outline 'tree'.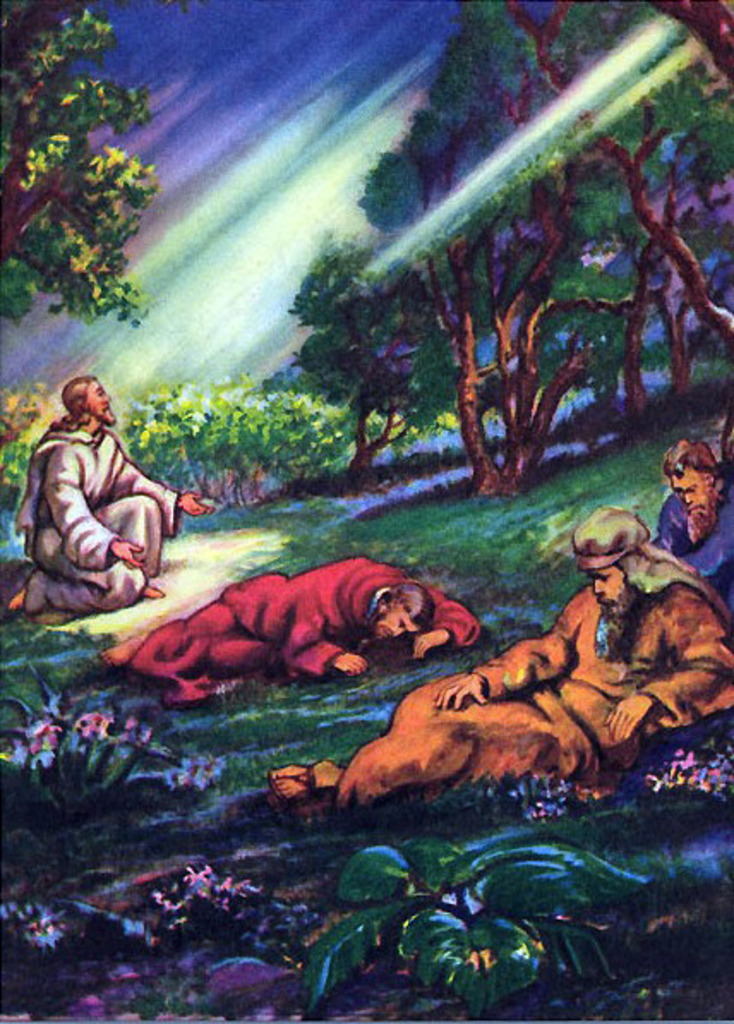
Outline: x1=0, y1=0, x2=156, y2=331.
